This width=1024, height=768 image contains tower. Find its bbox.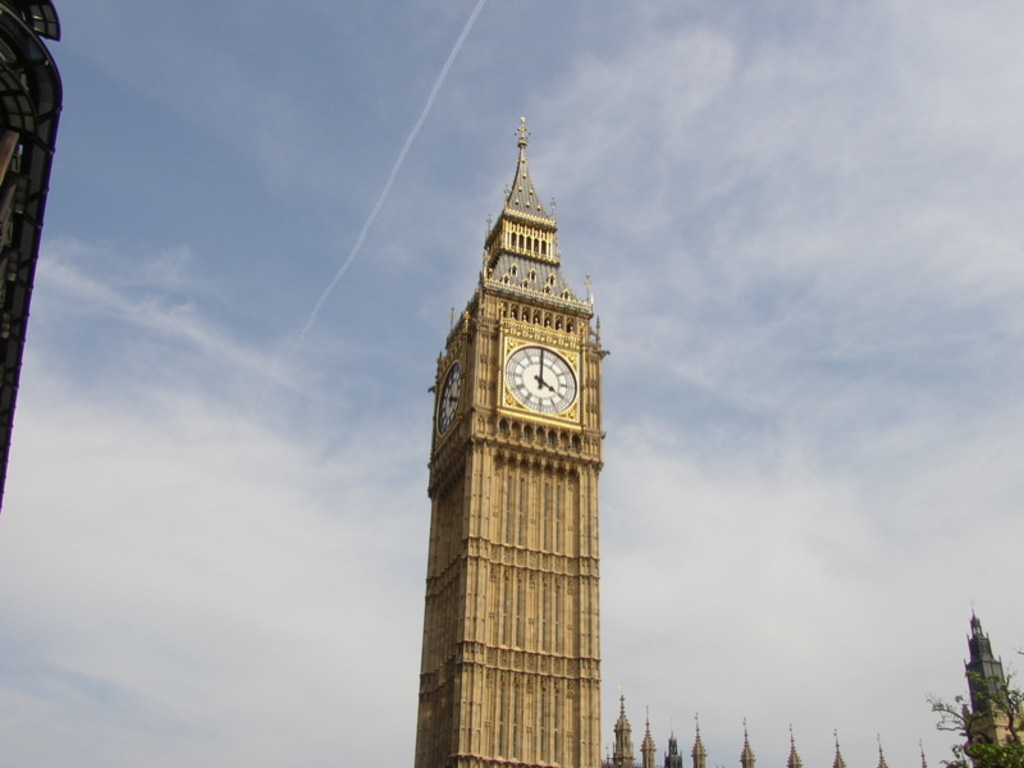
BBox(412, 116, 603, 767).
